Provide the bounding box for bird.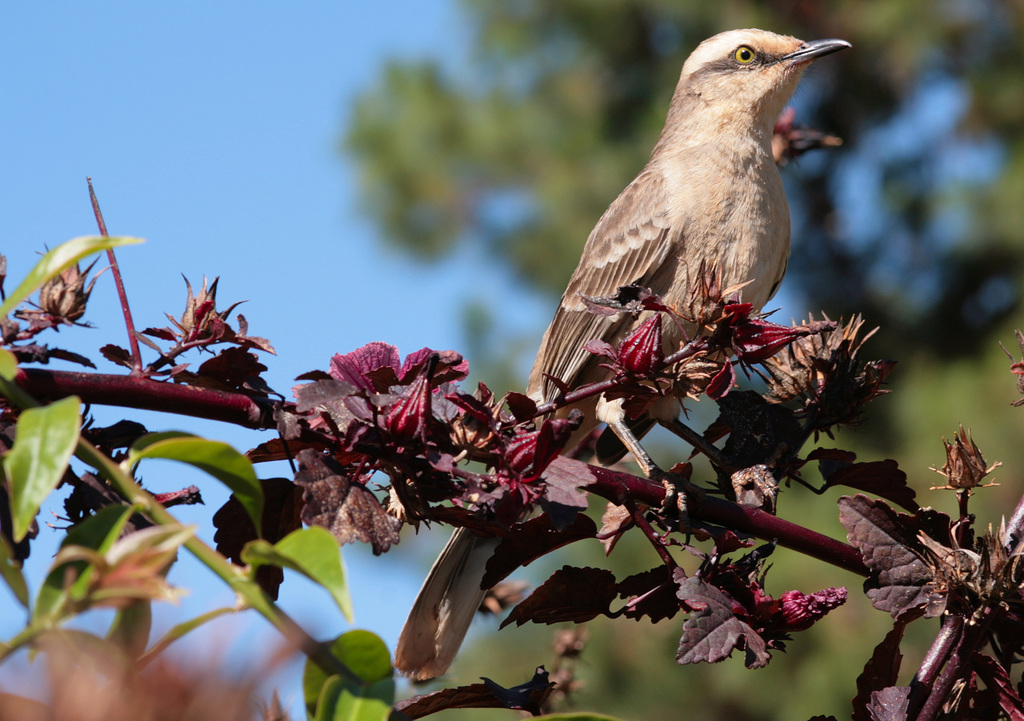
[431, 53, 890, 597].
